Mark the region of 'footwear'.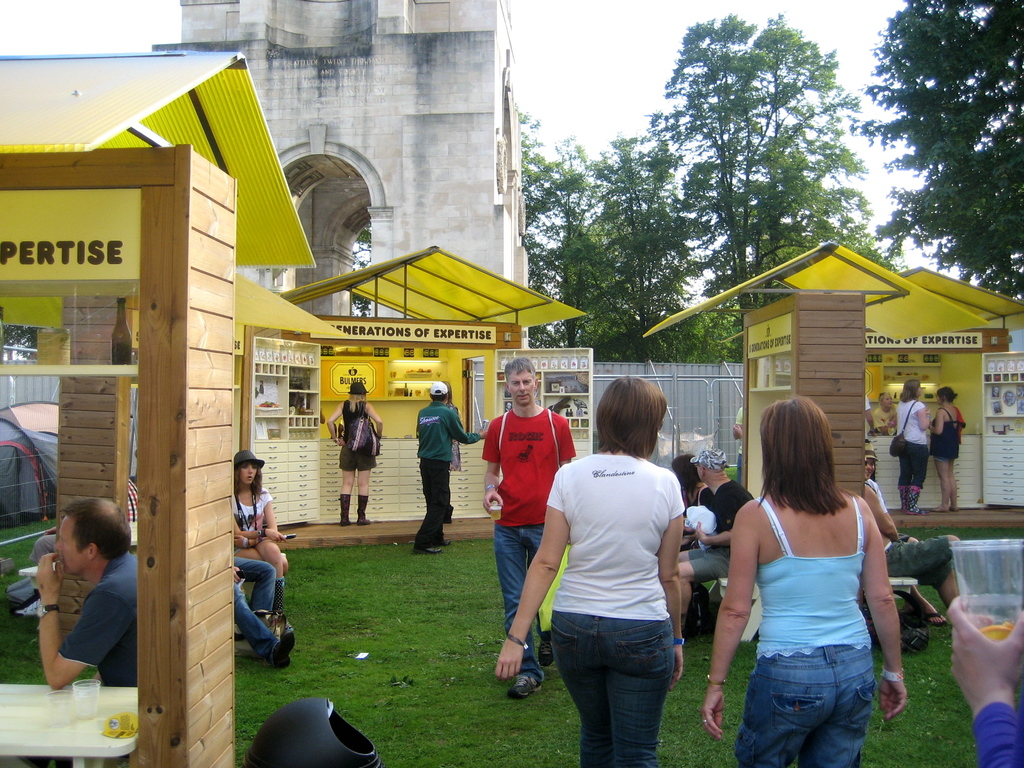
Region: [925, 607, 950, 633].
